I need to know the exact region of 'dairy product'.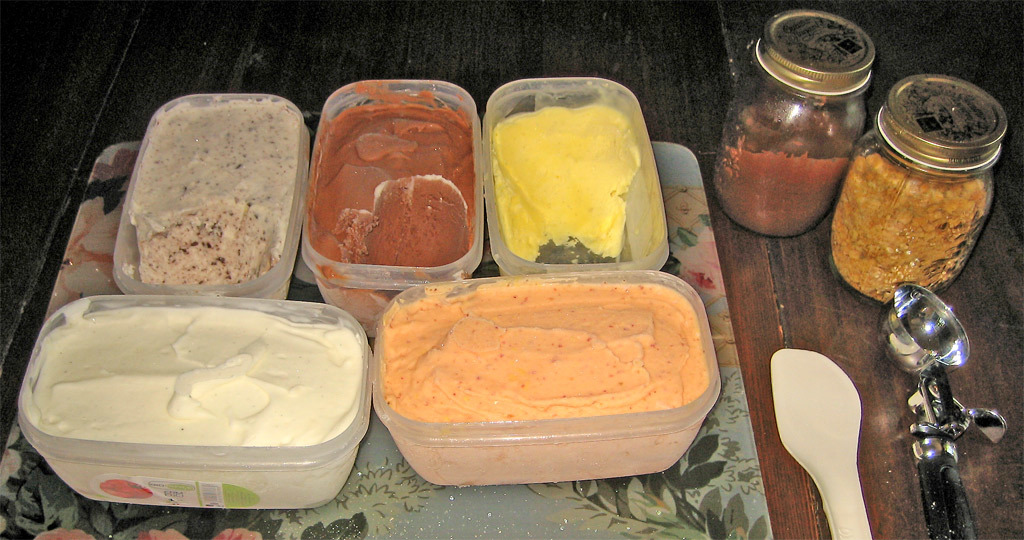
Region: left=15, top=294, right=371, bottom=481.
